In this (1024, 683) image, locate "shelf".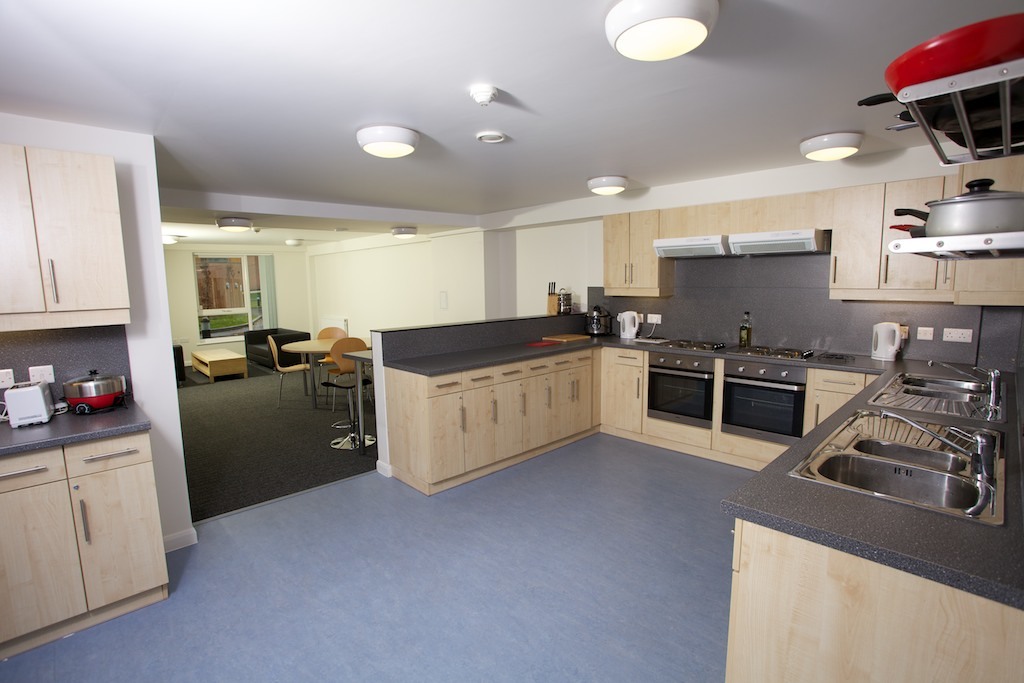
Bounding box: crop(381, 338, 598, 504).
